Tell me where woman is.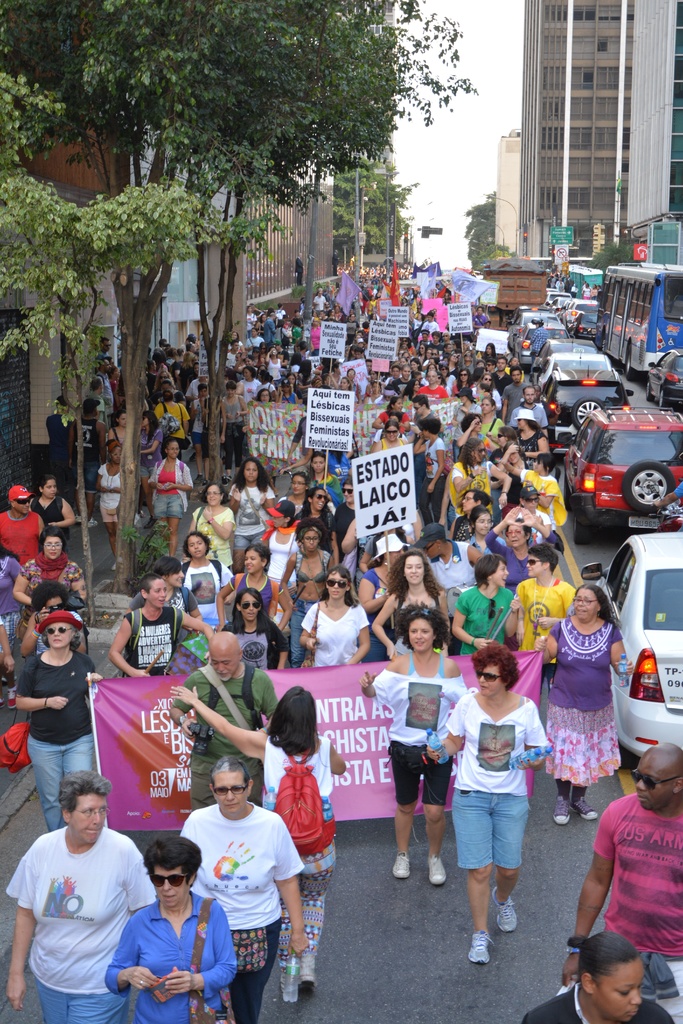
woman is at <box>189,479,233,575</box>.
